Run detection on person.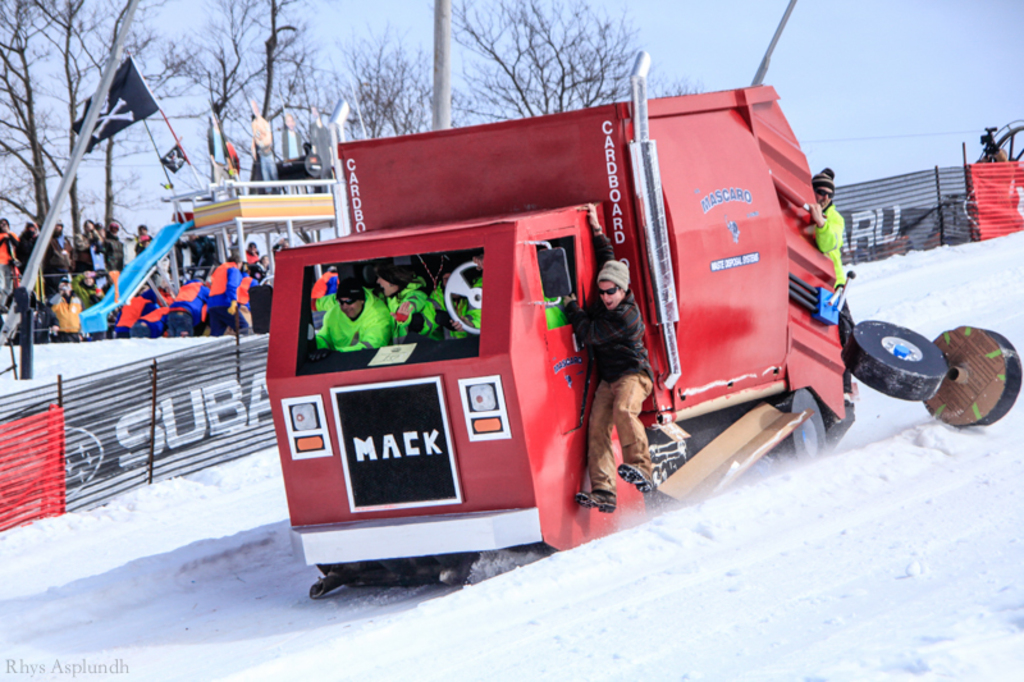
Result: (left=808, top=170, right=852, bottom=412).
